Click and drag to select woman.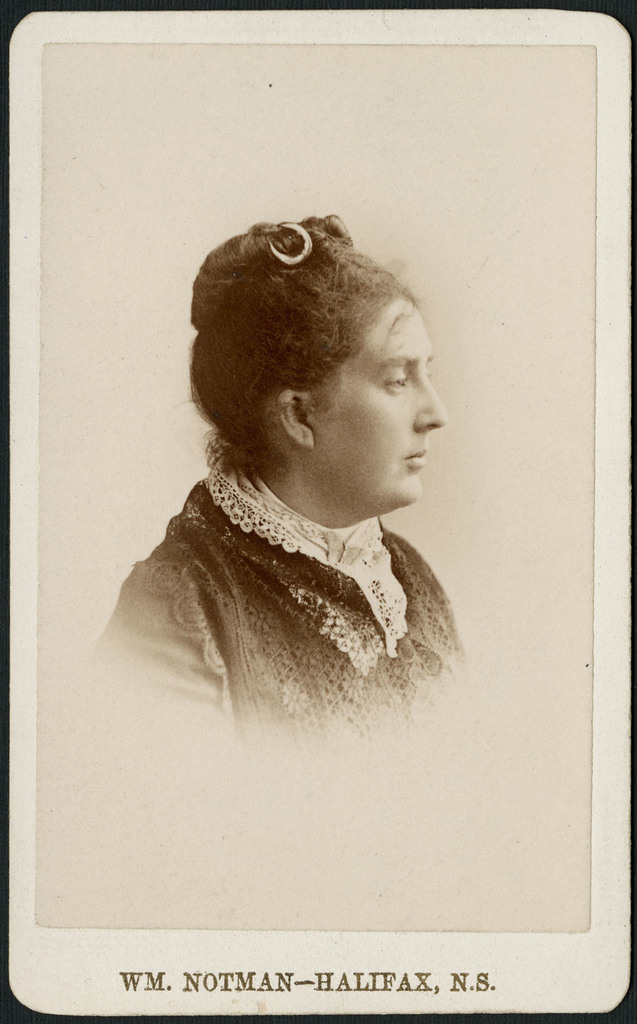
Selection: BBox(87, 202, 522, 813).
